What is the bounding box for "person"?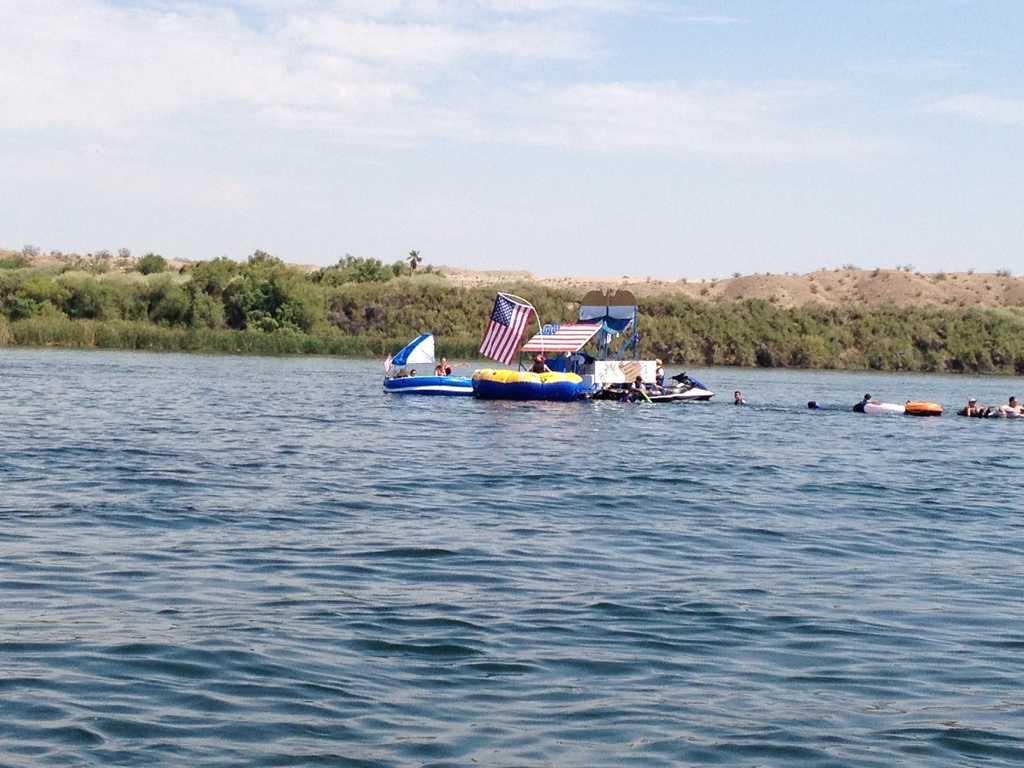
<region>627, 373, 648, 404</region>.
